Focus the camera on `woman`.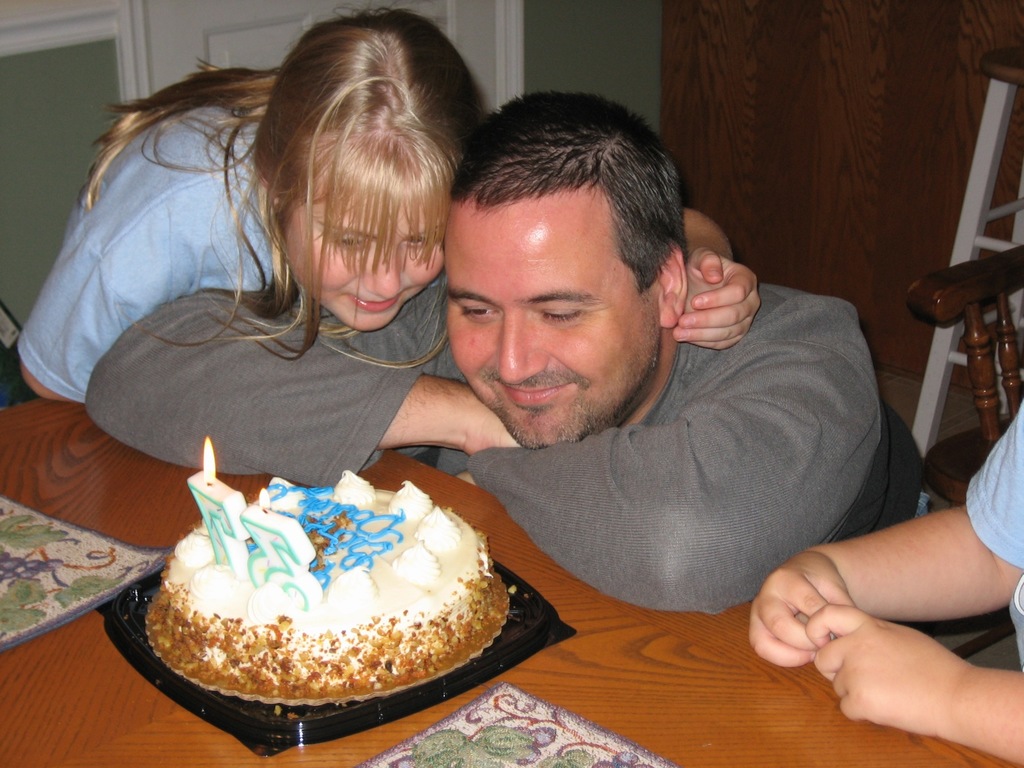
Focus region: box=[0, 0, 744, 434].
